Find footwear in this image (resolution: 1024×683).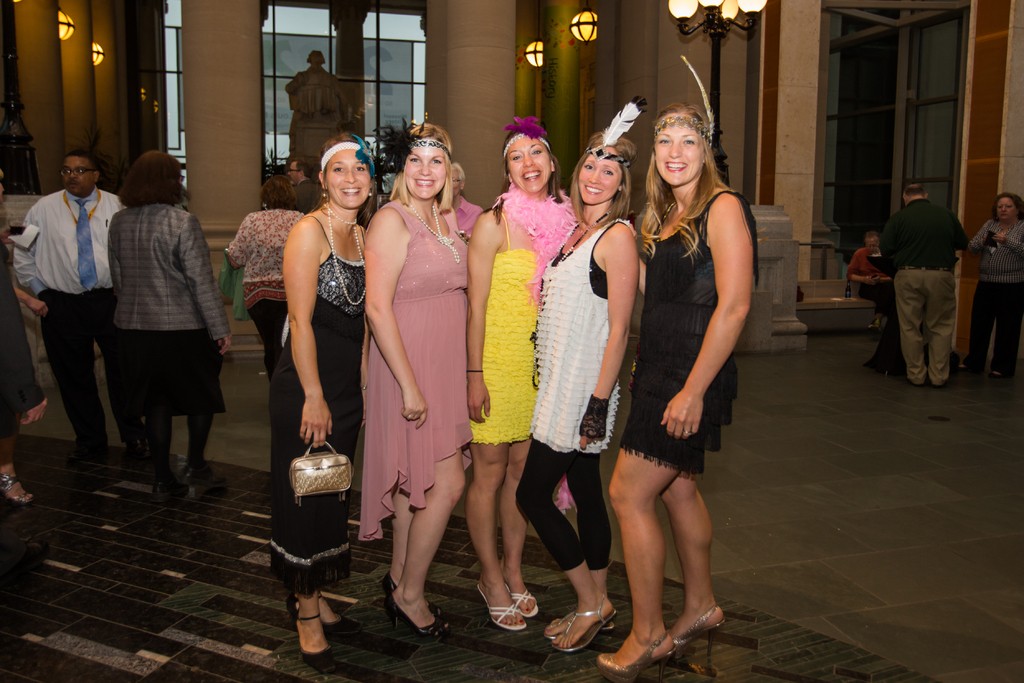
[left=383, top=598, right=456, bottom=639].
